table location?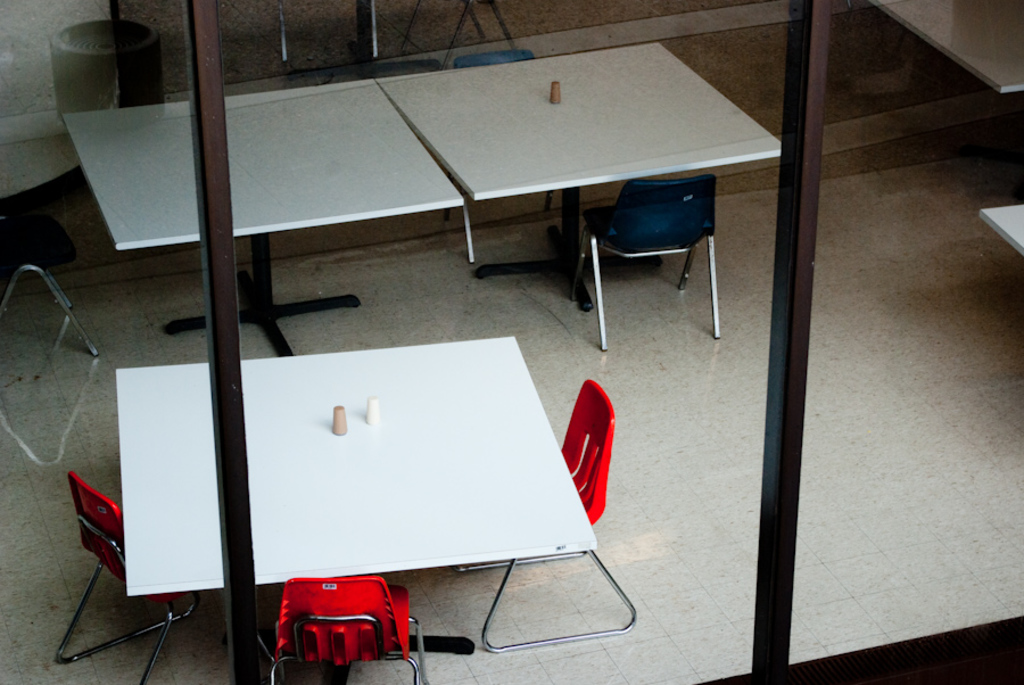
region(380, 42, 782, 311)
